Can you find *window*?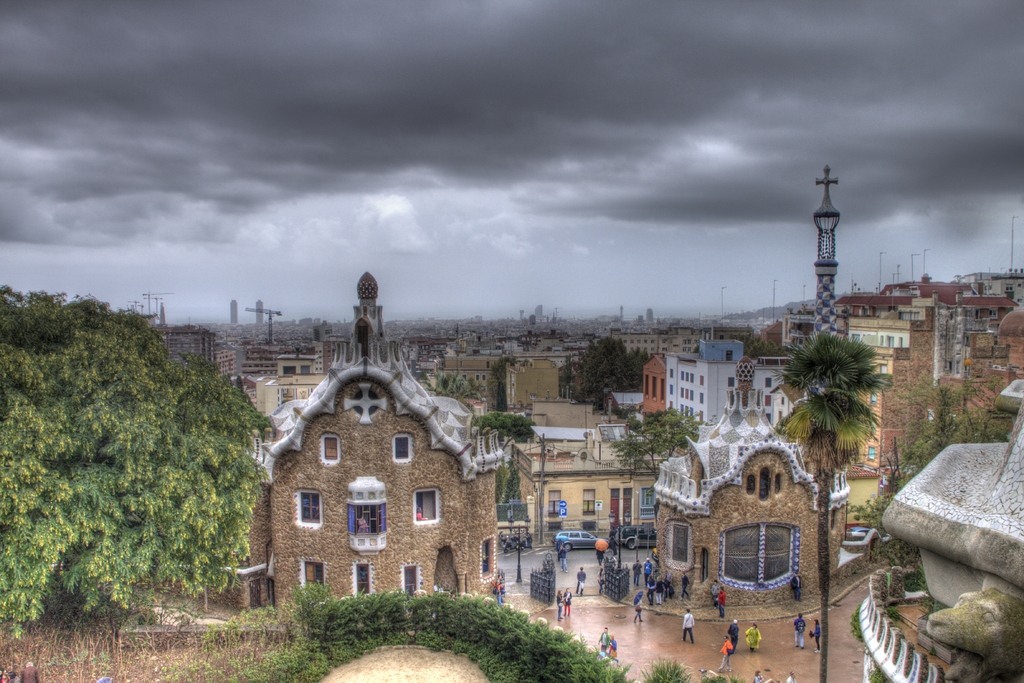
Yes, bounding box: [547, 492, 562, 513].
